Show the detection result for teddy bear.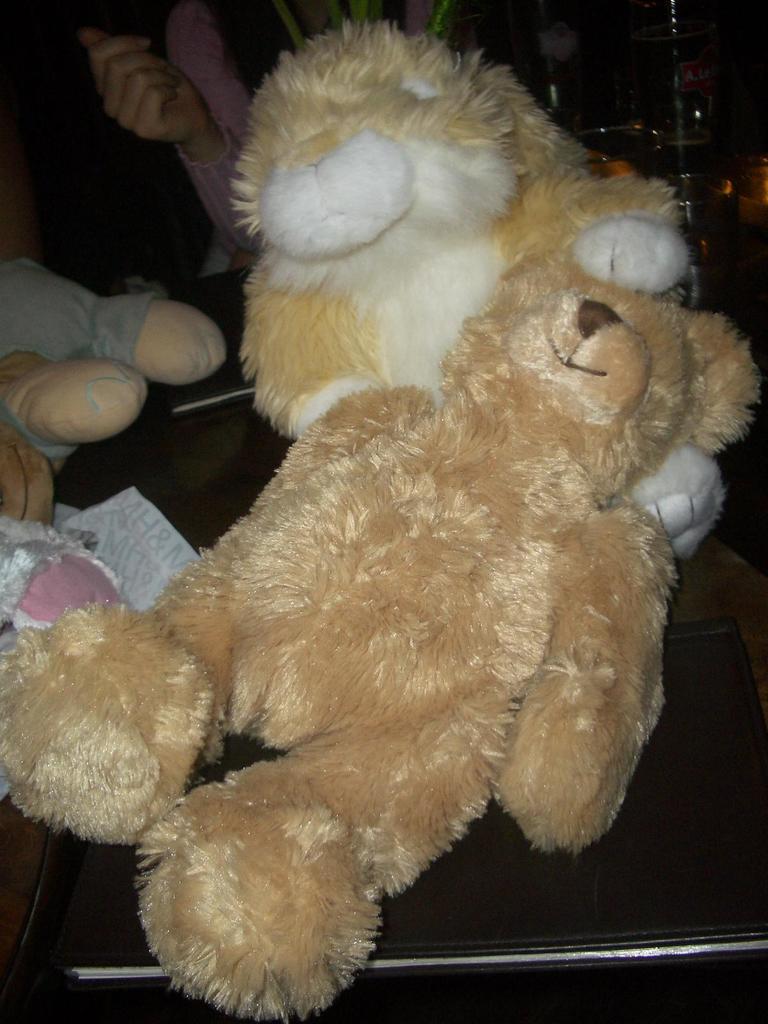
region(232, 19, 709, 554).
